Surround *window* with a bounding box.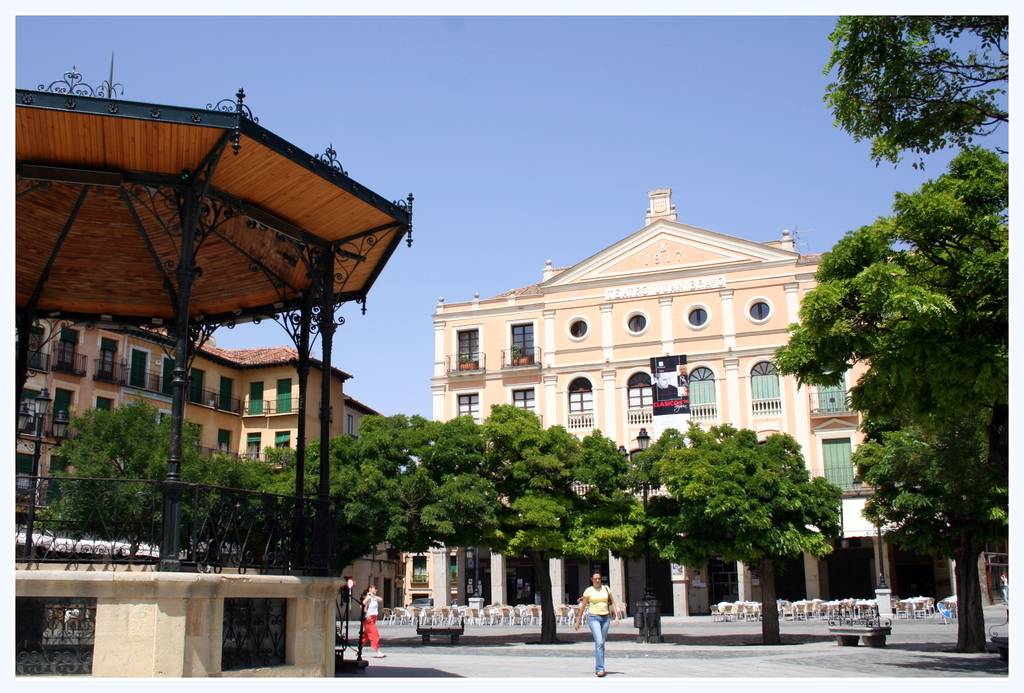
{"left": 53, "top": 388, "right": 72, "bottom": 440}.
